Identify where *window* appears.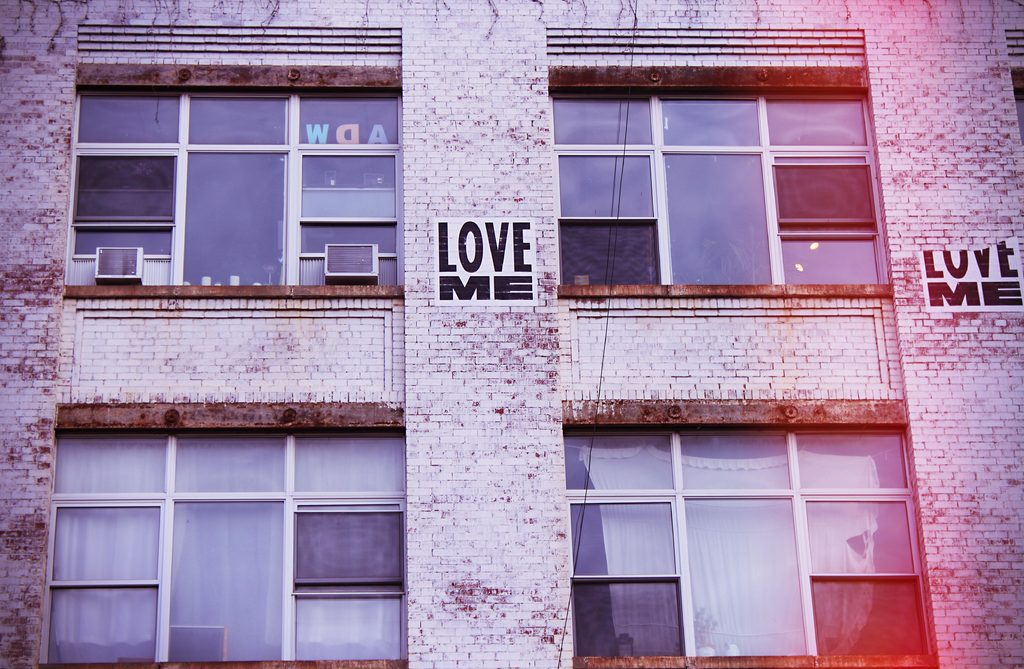
Appears at 33/398/410/666.
